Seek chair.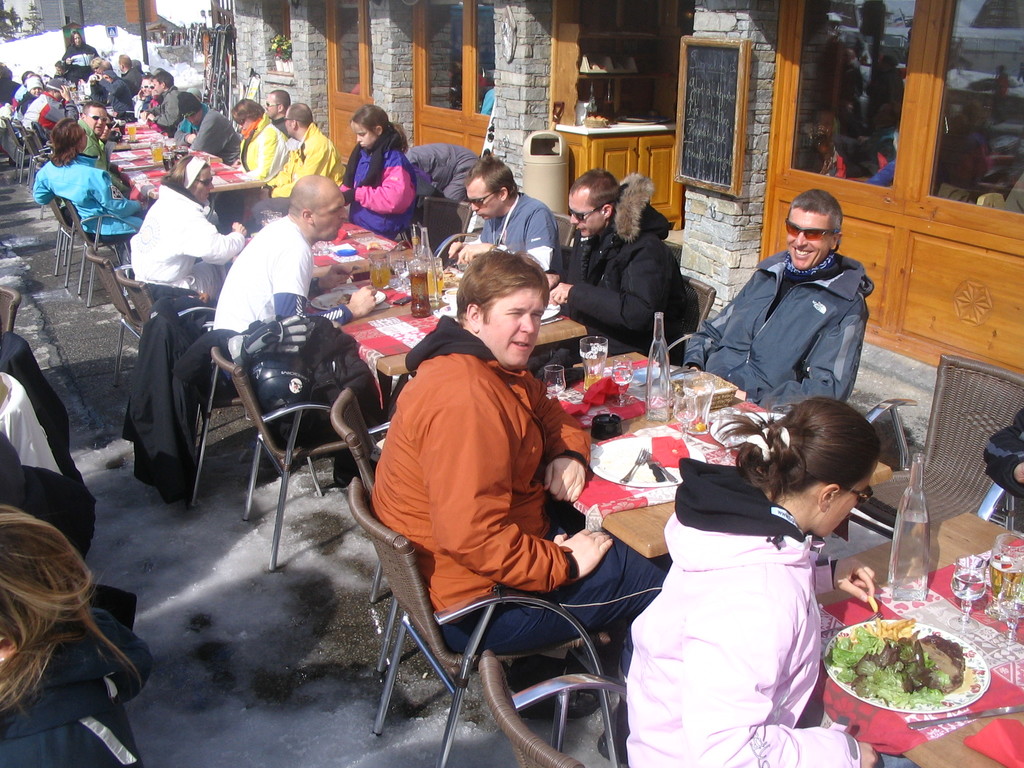
(x1=548, y1=213, x2=573, y2=278).
